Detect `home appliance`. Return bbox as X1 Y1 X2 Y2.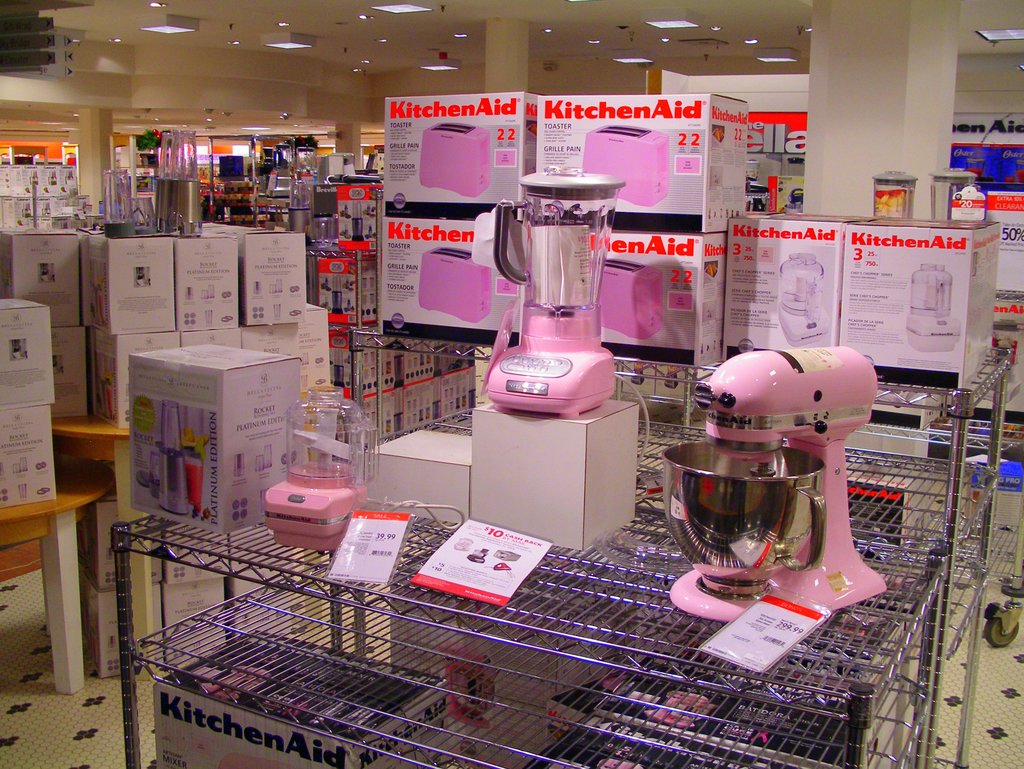
872 168 919 219.
